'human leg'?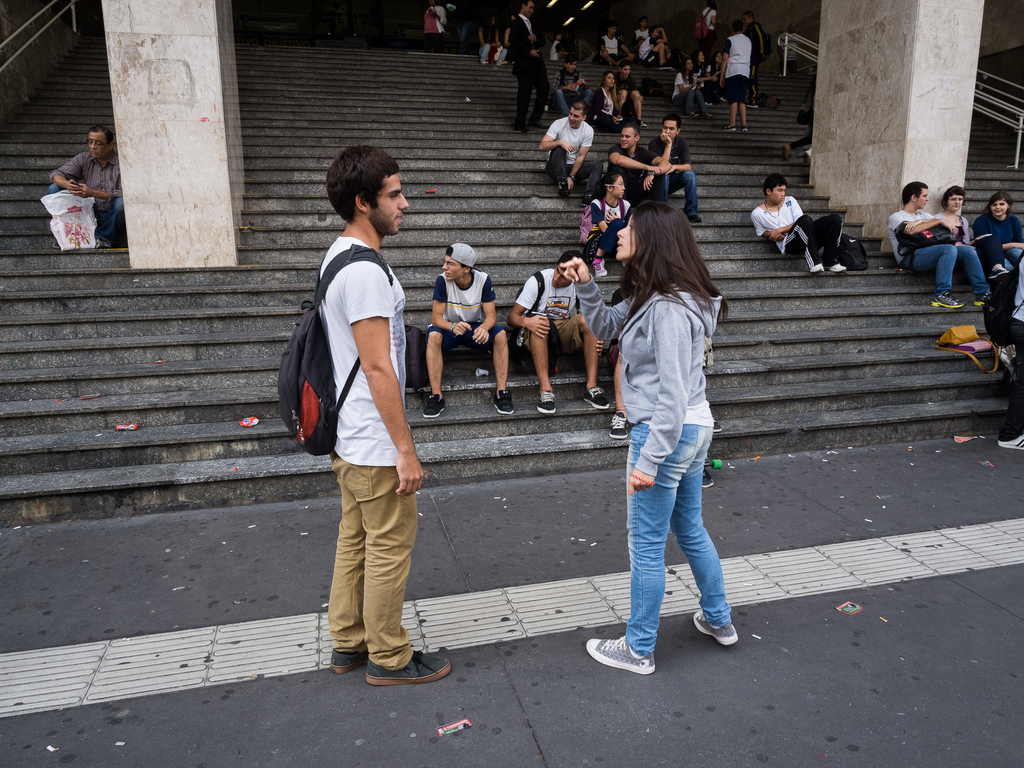
bbox=[675, 430, 744, 653]
